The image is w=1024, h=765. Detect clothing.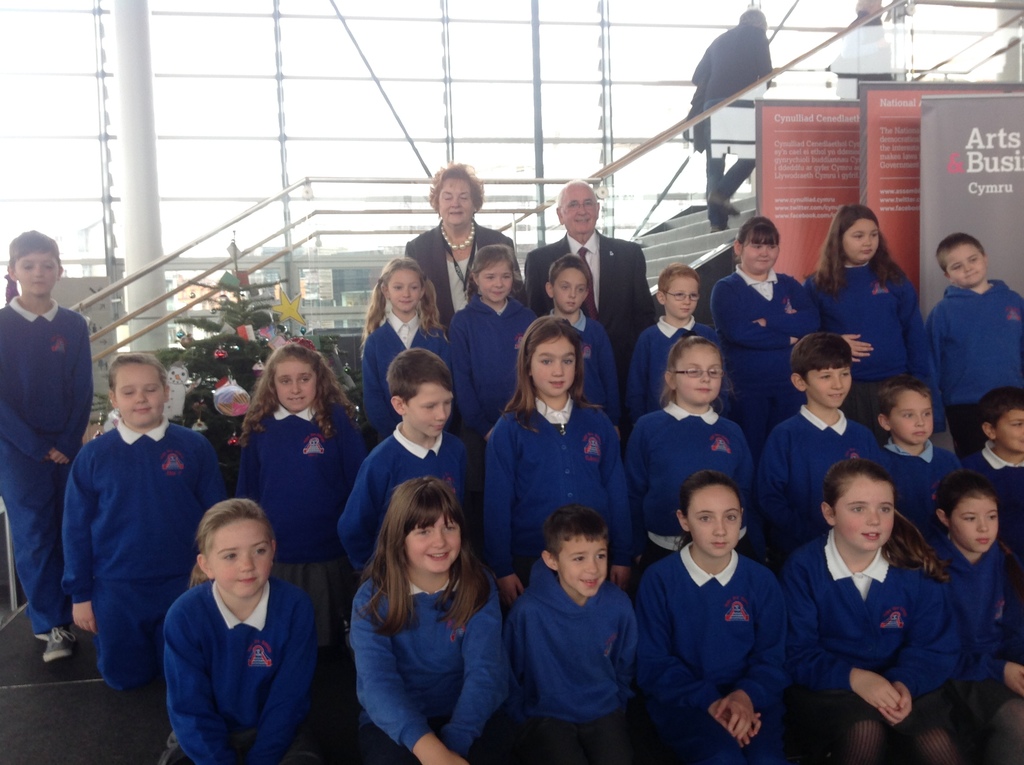
Detection: detection(493, 397, 632, 567).
